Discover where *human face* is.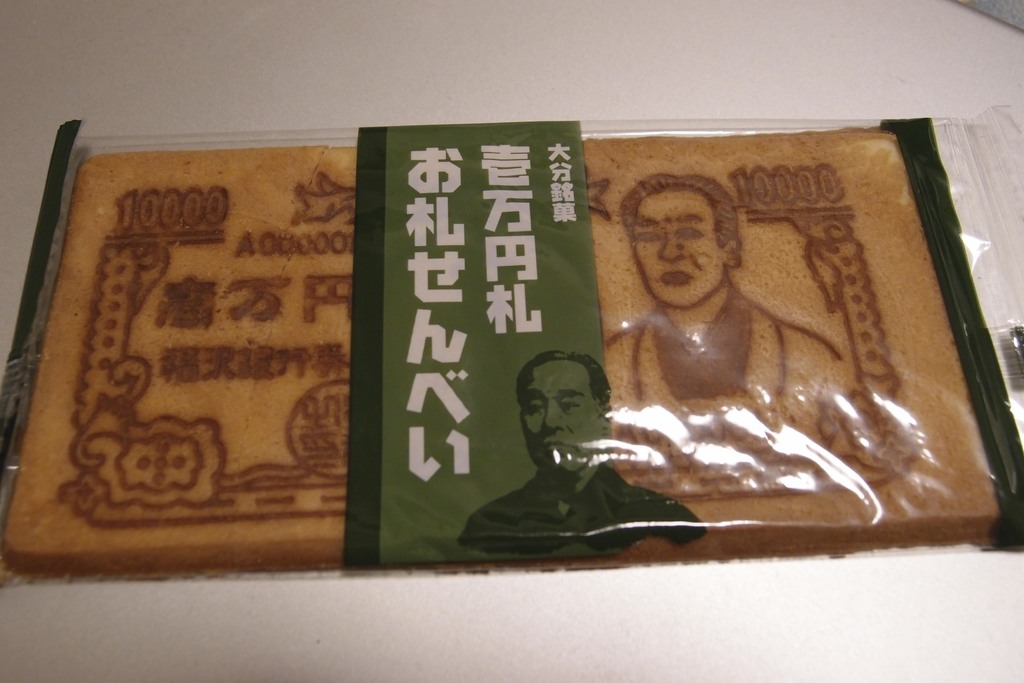
Discovered at <box>524,362,602,472</box>.
